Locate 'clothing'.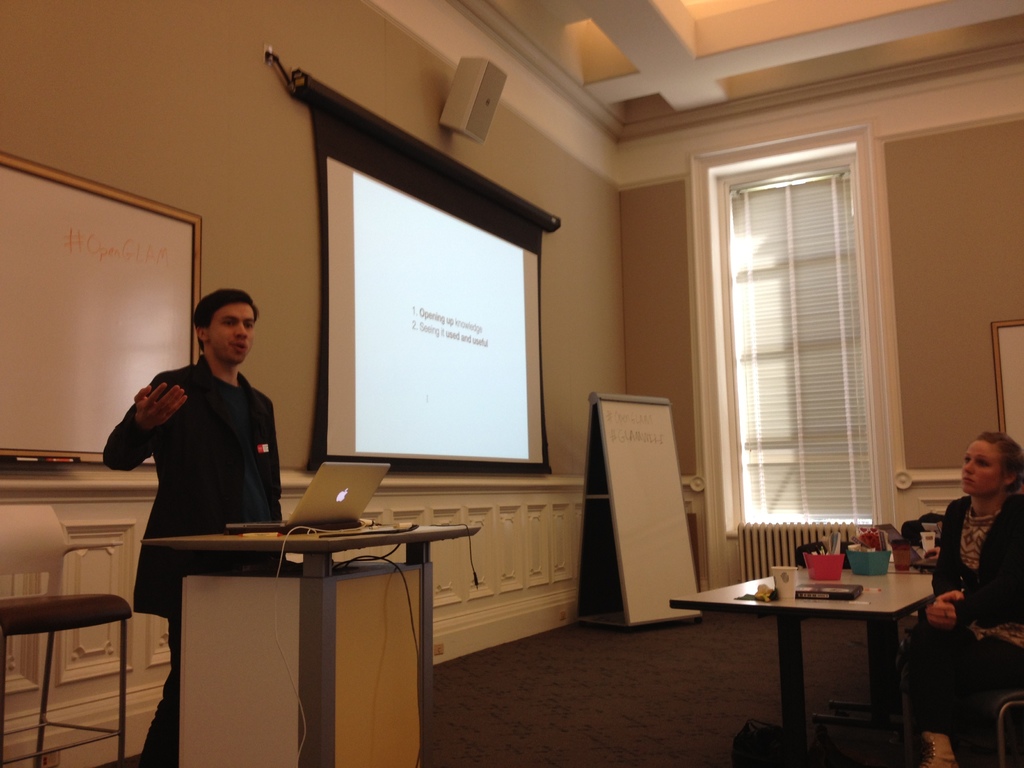
Bounding box: [929,503,1023,748].
